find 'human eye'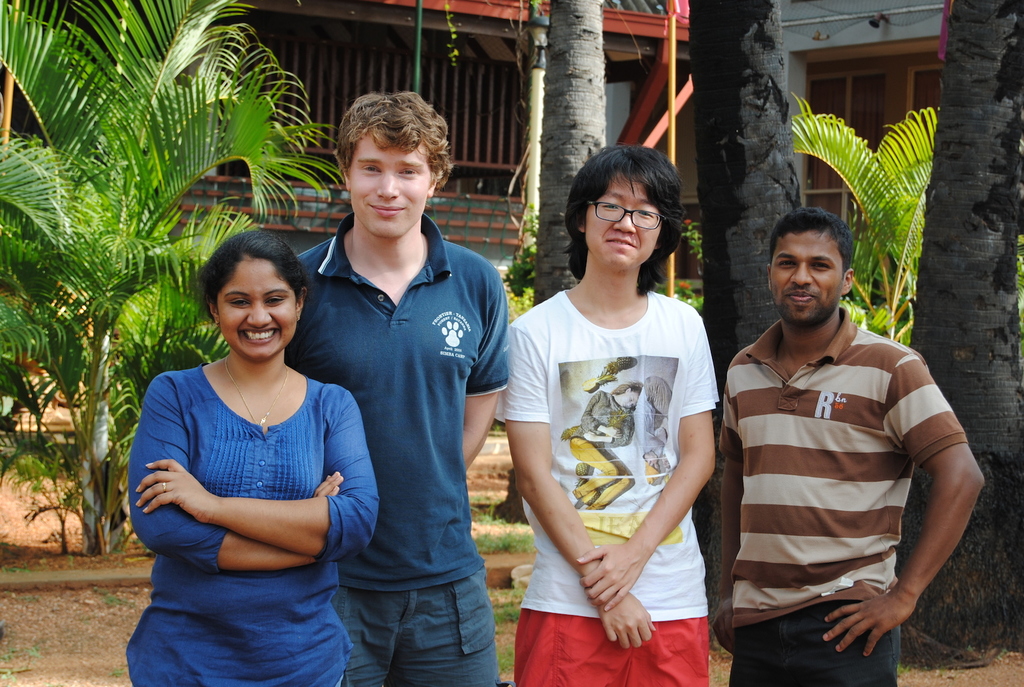
pyautogui.locateOnScreen(813, 261, 837, 273)
